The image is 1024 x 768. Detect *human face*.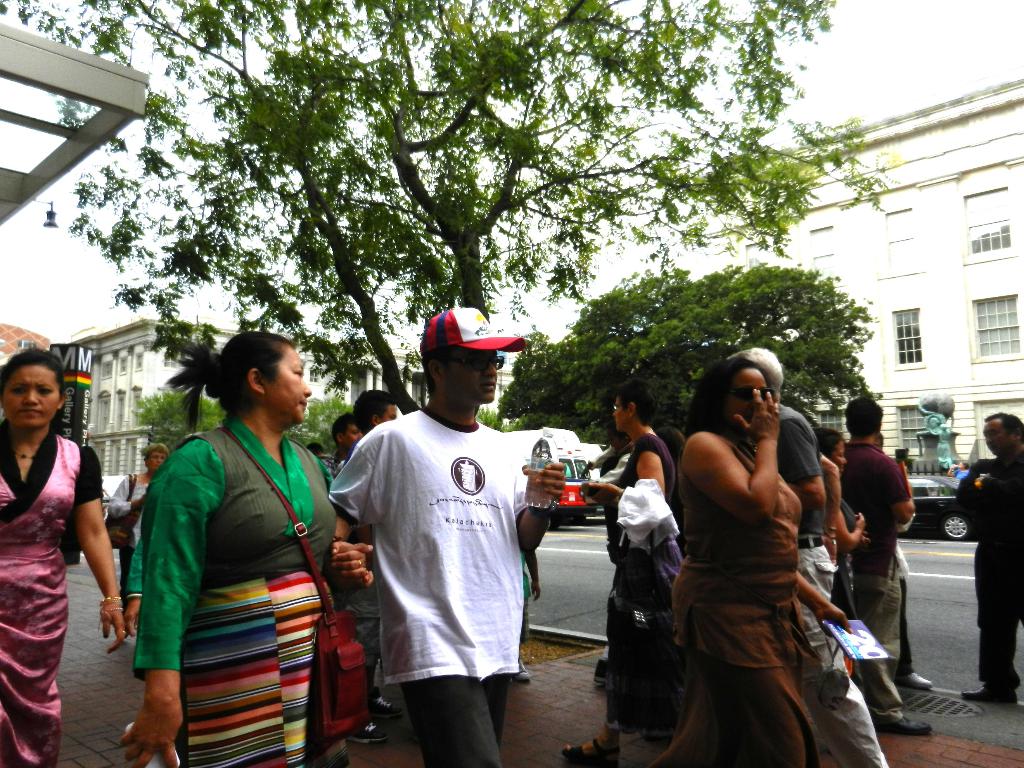
Detection: (x1=614, y1=396, x2=627, y2=427).
